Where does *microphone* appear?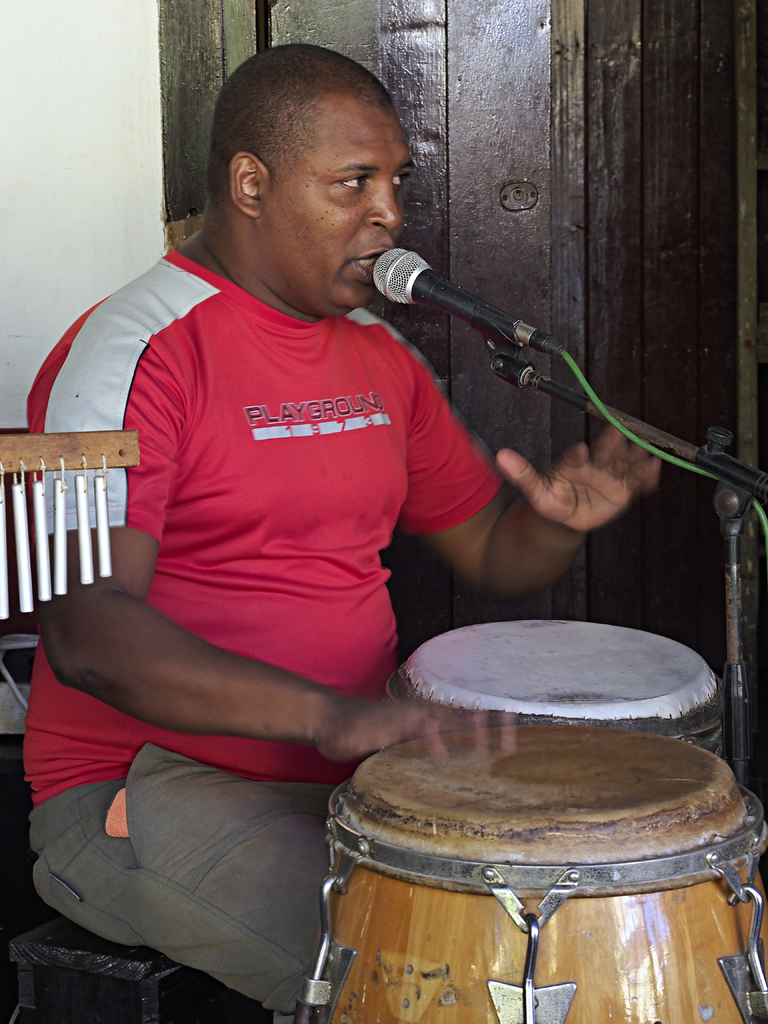
Appears at 373, 243, 561, 350.
